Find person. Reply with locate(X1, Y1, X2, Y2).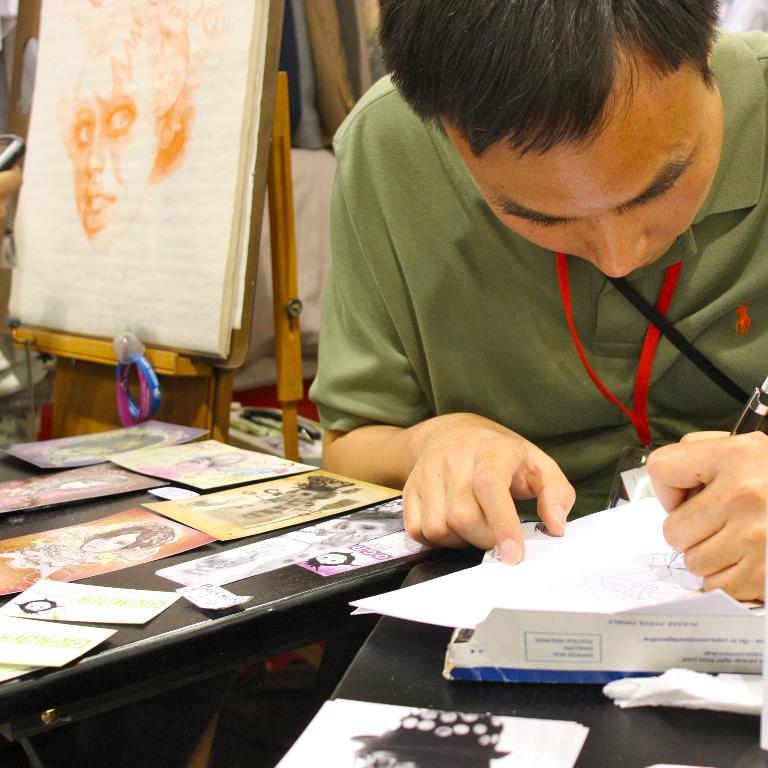
locate(60, 0, 196, 253).
